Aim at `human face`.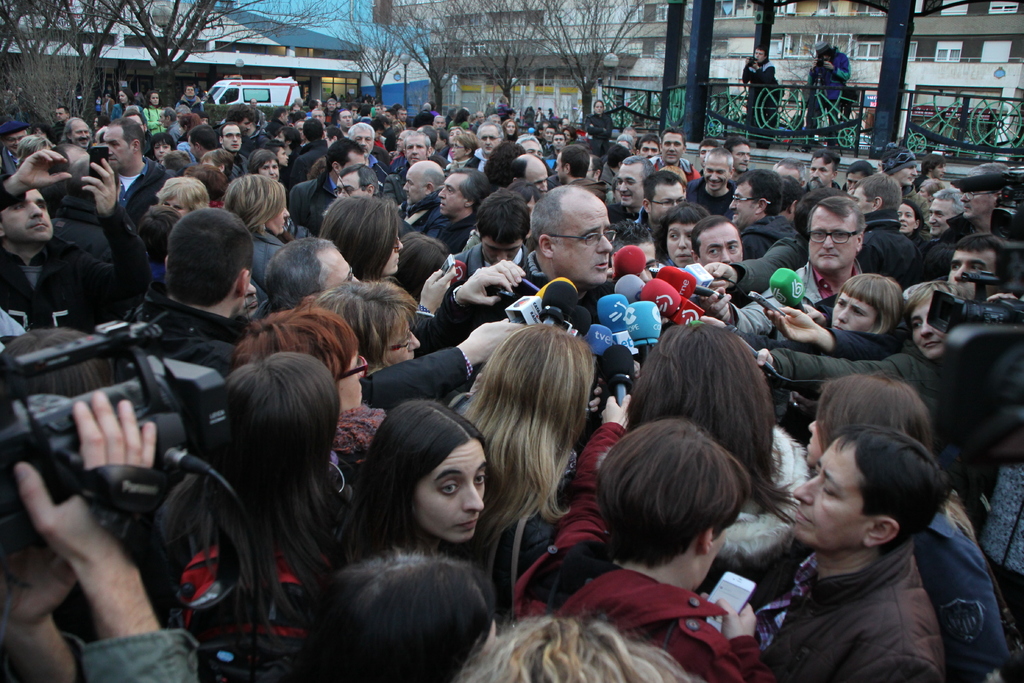
Aimed at 961:185:990:225.
